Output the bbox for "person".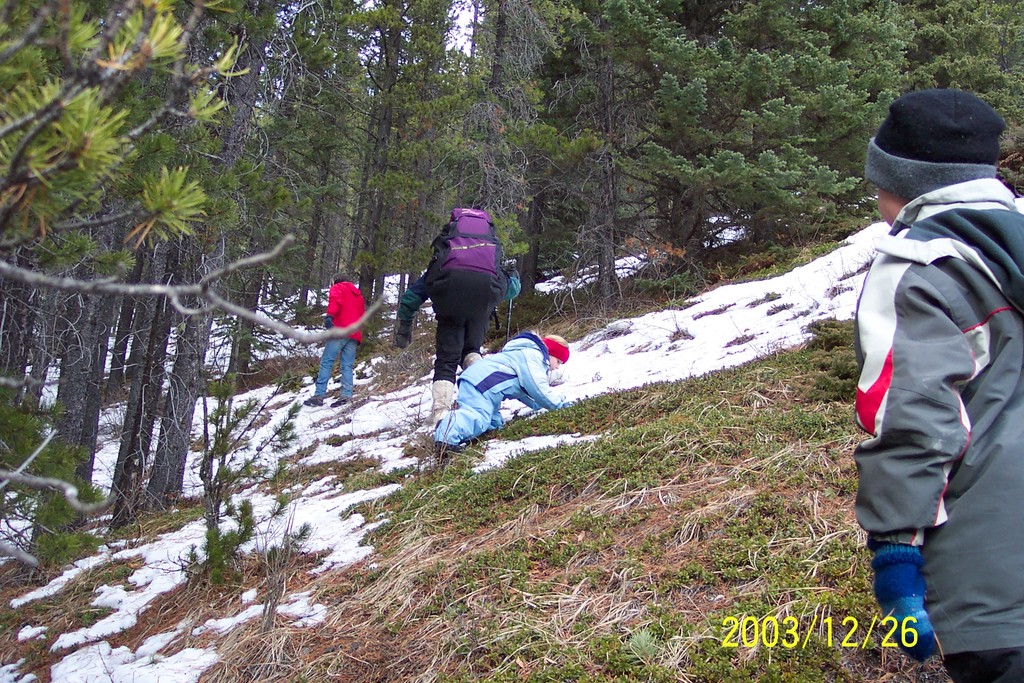
x1=390 y1=217 x2=514 y2=407.
